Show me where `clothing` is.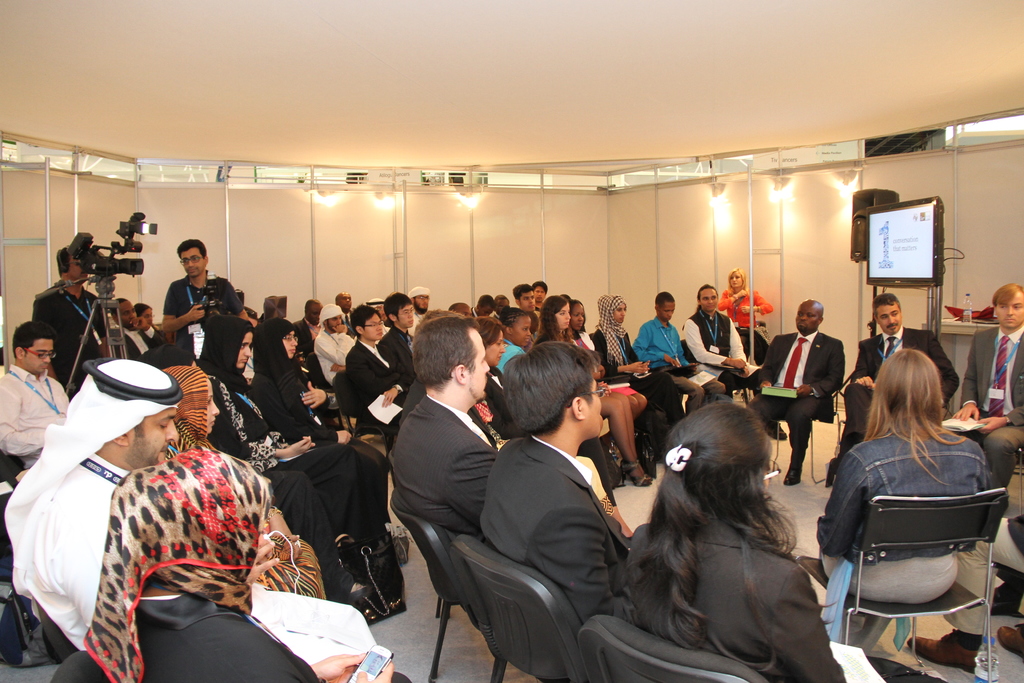
`clothing` is at {"x1": 493, "y1": 338, "x2": 526, "y2": 383}.
